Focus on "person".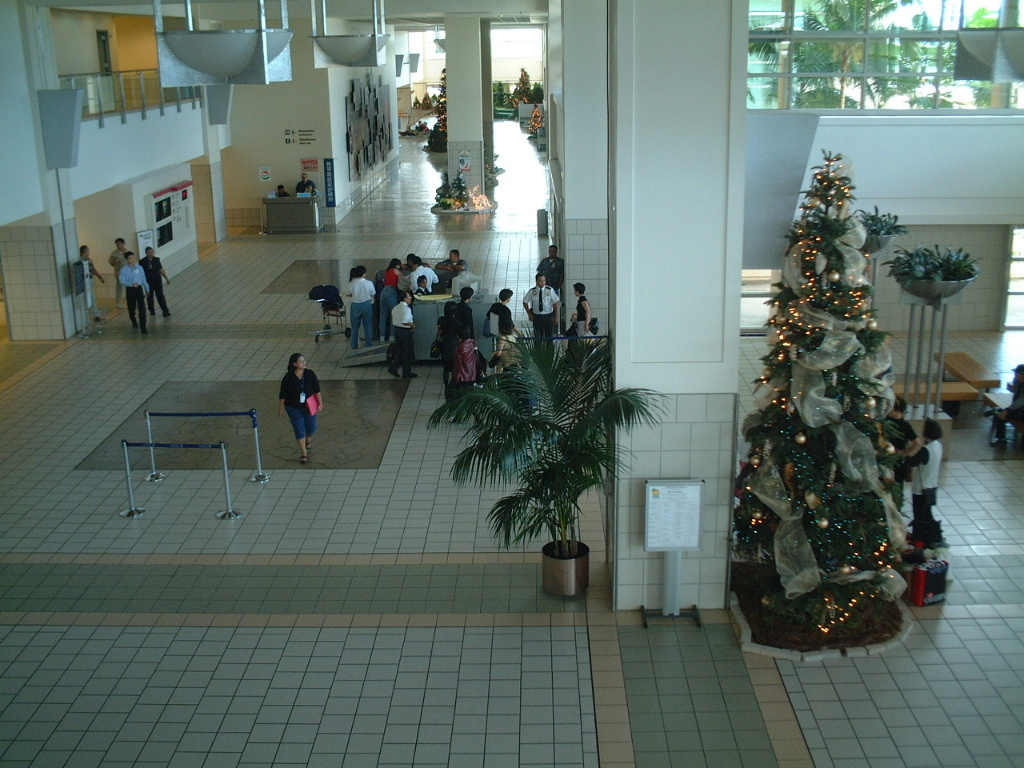
Focused at [148,248,162,321].
